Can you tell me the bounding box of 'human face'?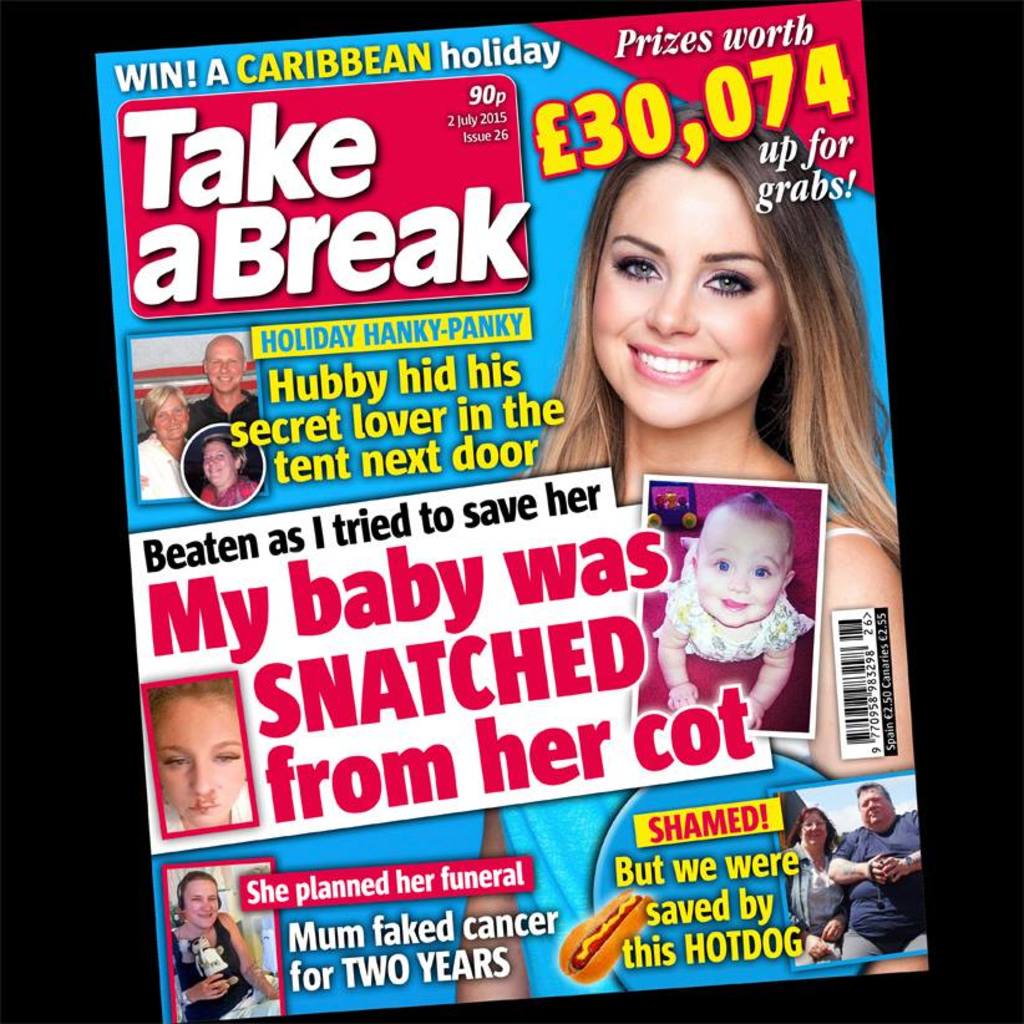
box(805, 812, 822, 841).
